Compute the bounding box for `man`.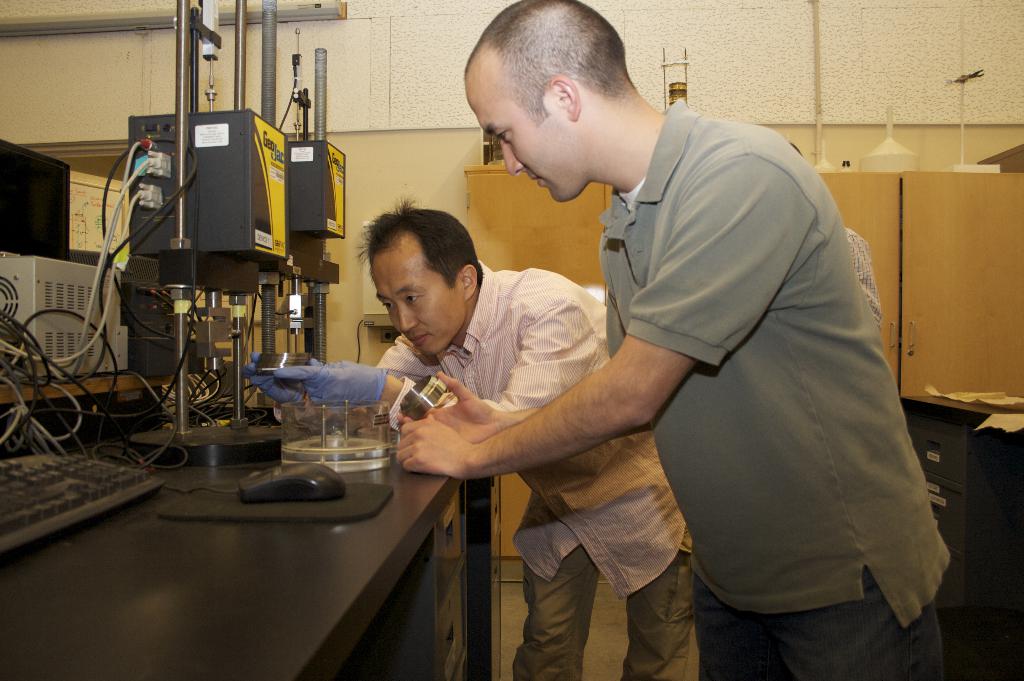
<region>357, 201, 691, 680</region>.
